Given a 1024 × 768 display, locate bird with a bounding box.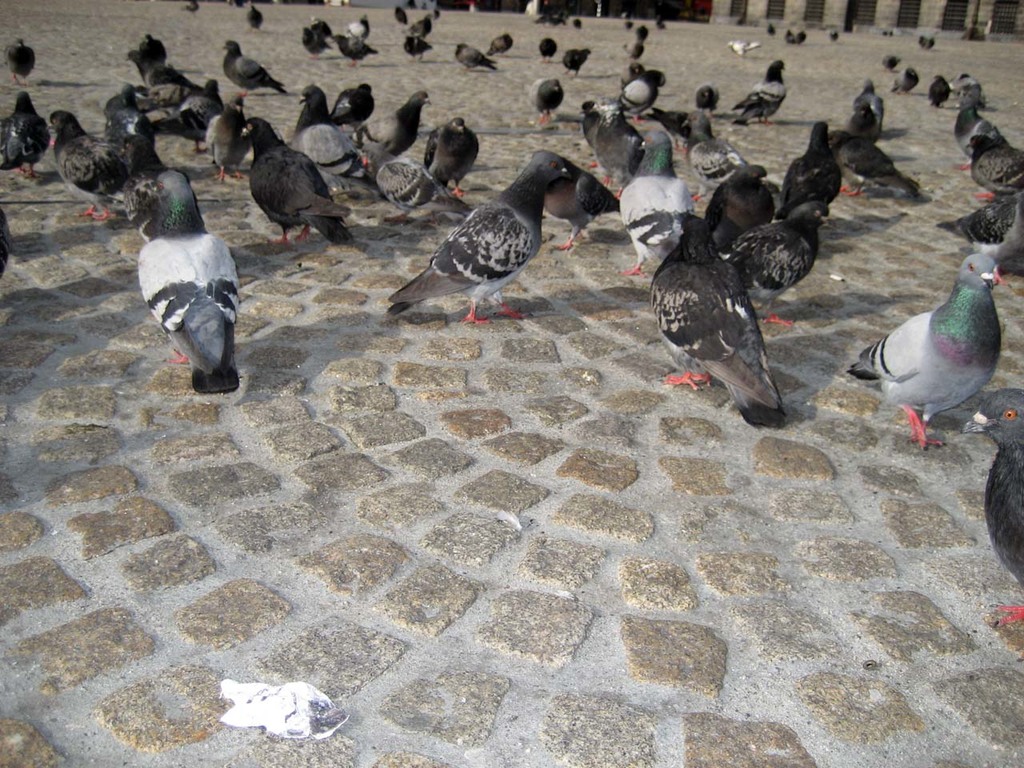
Located: 391 9 407 26.
